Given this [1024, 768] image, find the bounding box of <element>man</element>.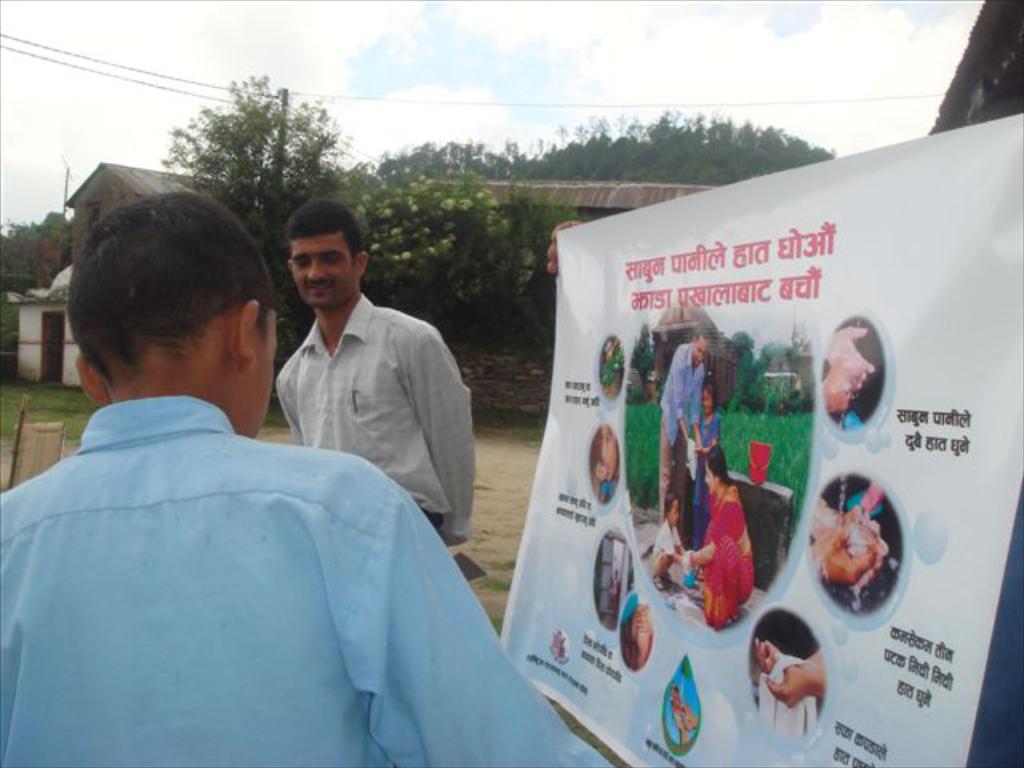
<region>653, 326, 709, 528</region>.
